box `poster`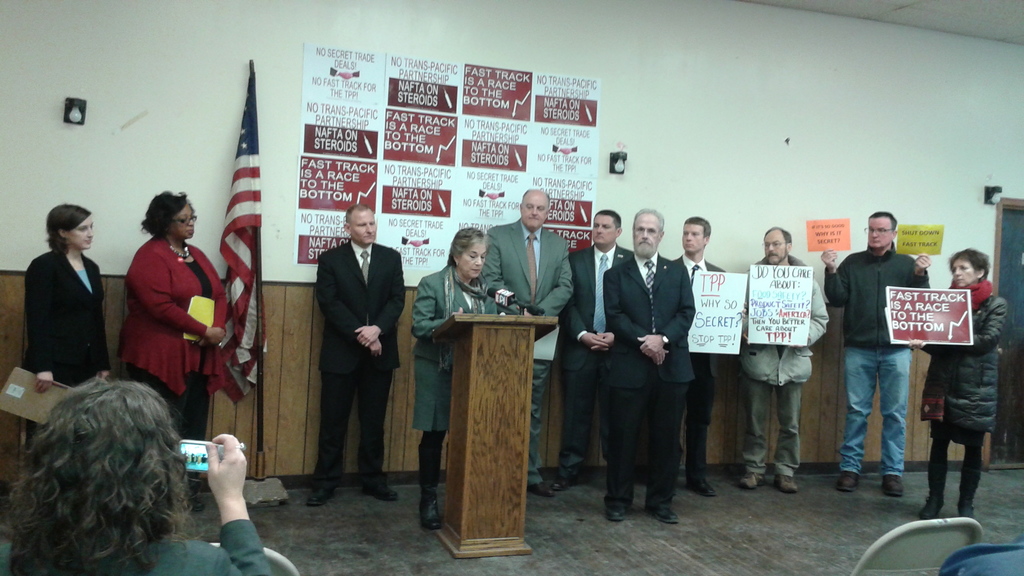
region(689, 269, 744, 356)
